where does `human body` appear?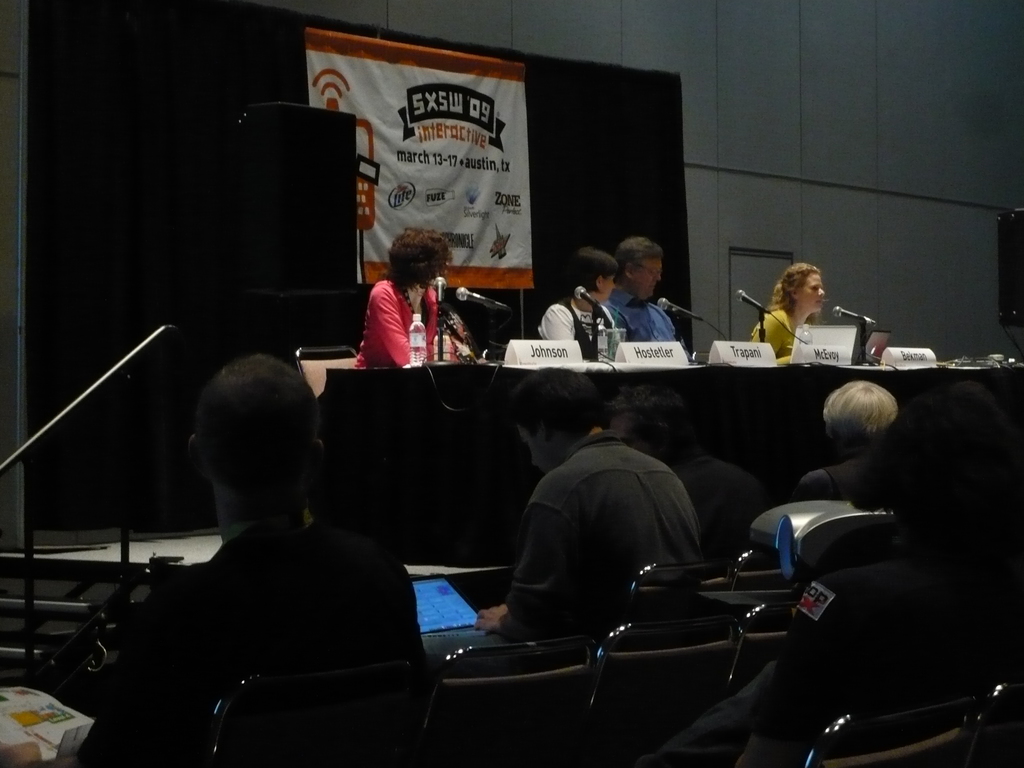
Appears at pyautogui.locateOnScreen(342, 234, 468, 391).
